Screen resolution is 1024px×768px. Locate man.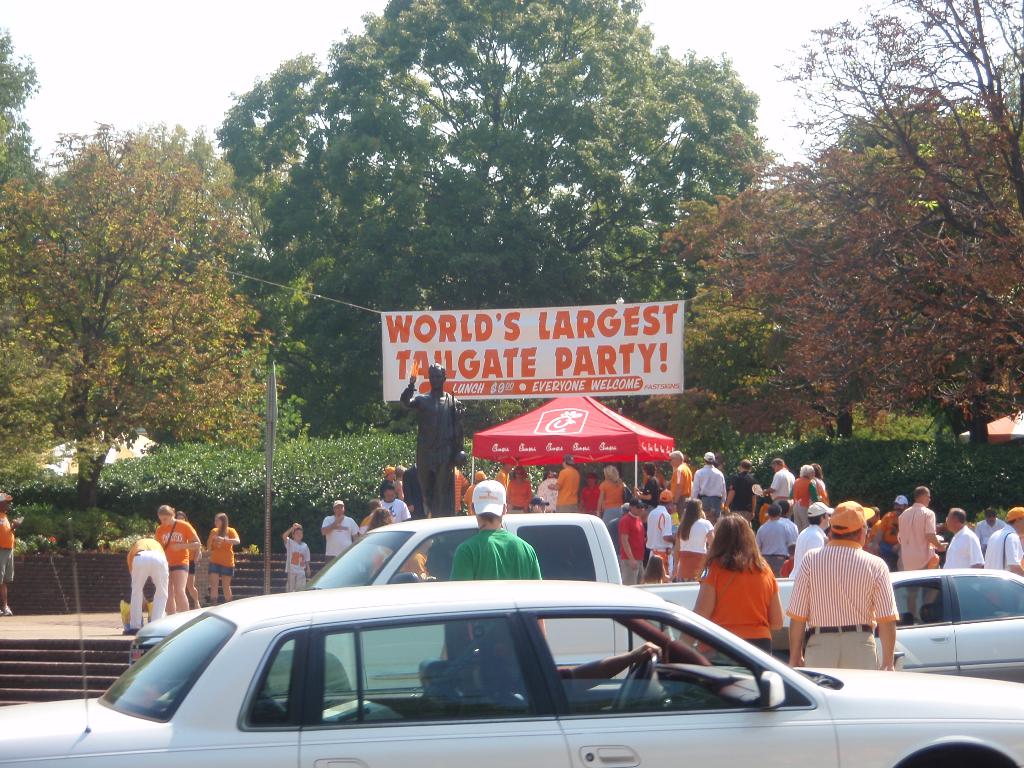
488, 620, 663, 695.
